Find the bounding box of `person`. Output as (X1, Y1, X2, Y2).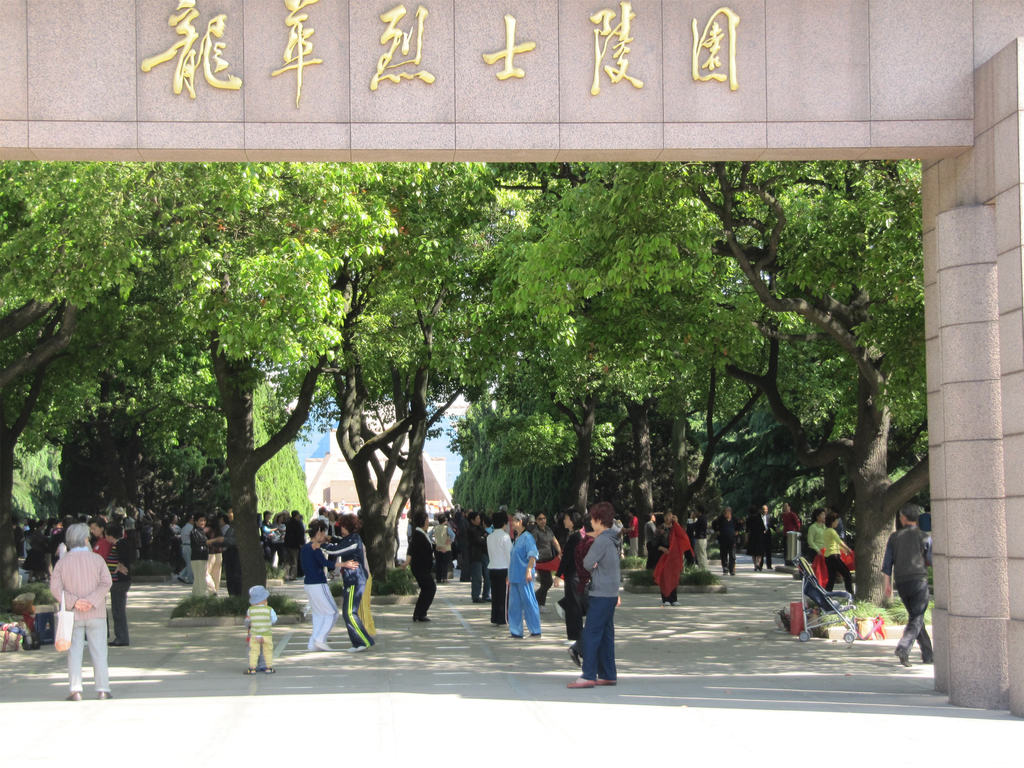
(403, 511, 441, 626).
